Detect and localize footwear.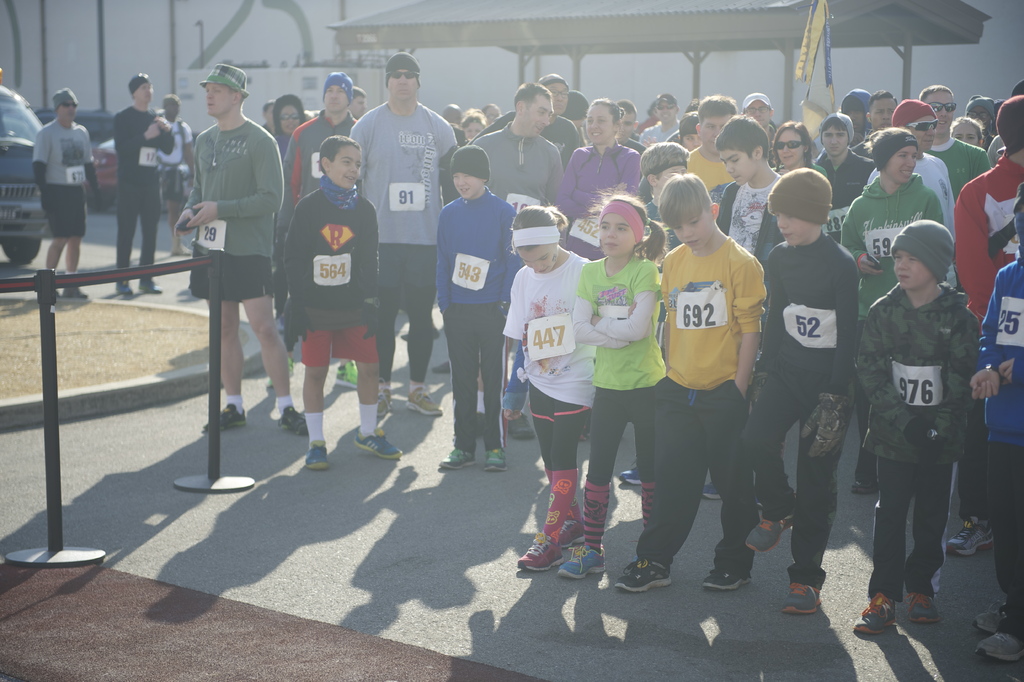
Localized at box=[53, 285, 61, 299].
